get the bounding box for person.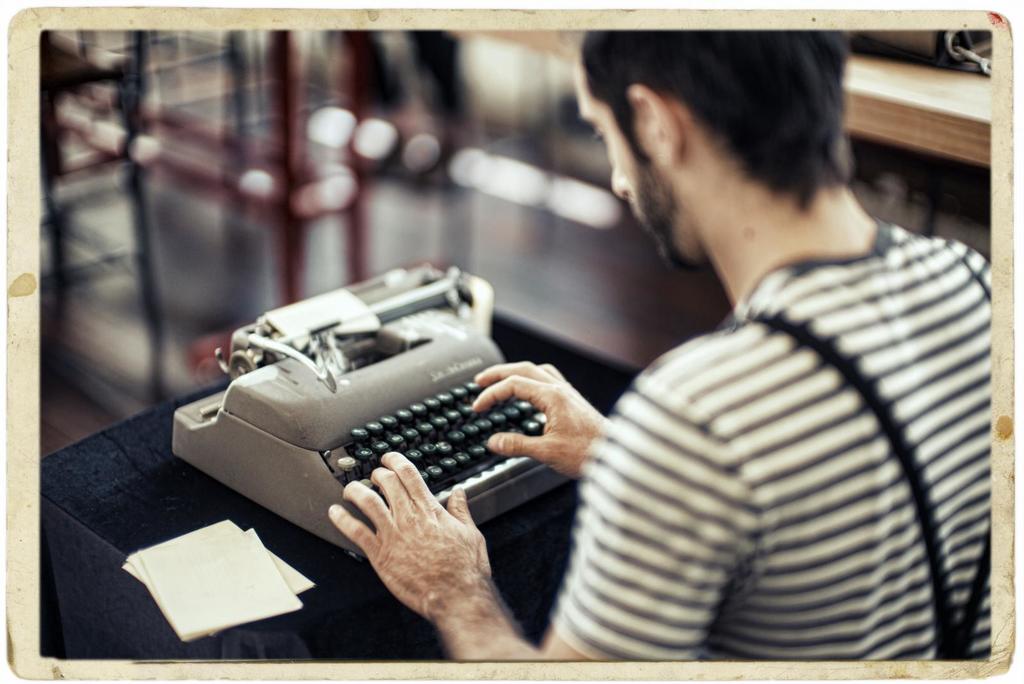
box=[328, 29, 991, 664].
